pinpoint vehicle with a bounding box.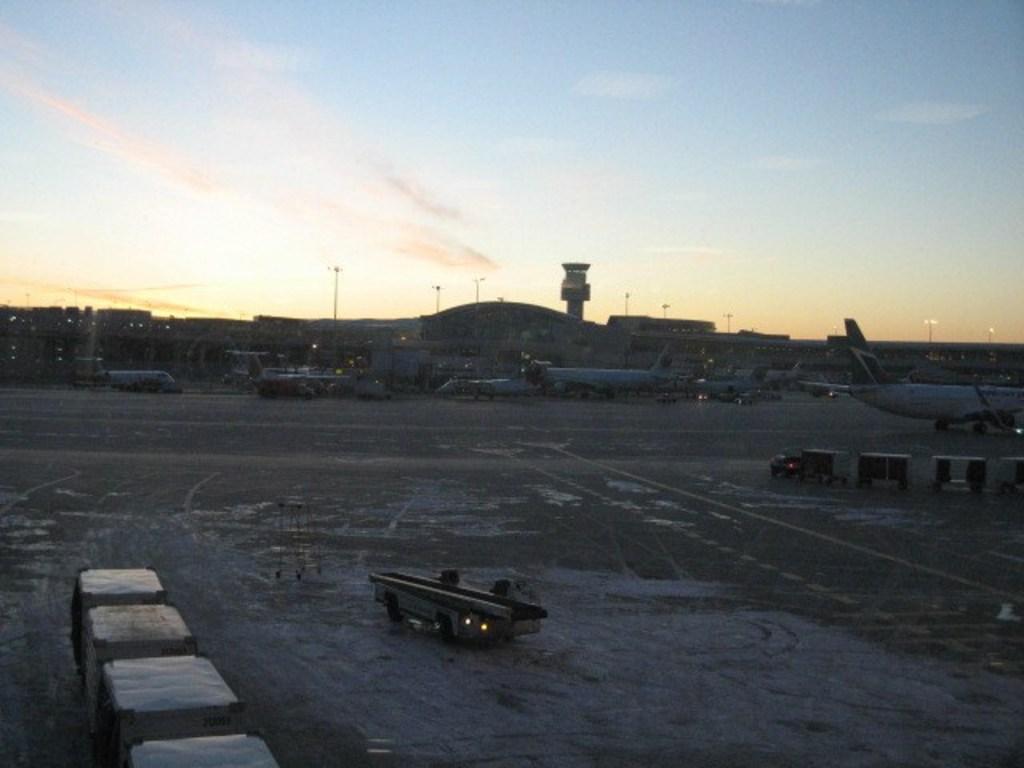
[96,365,170,395].
